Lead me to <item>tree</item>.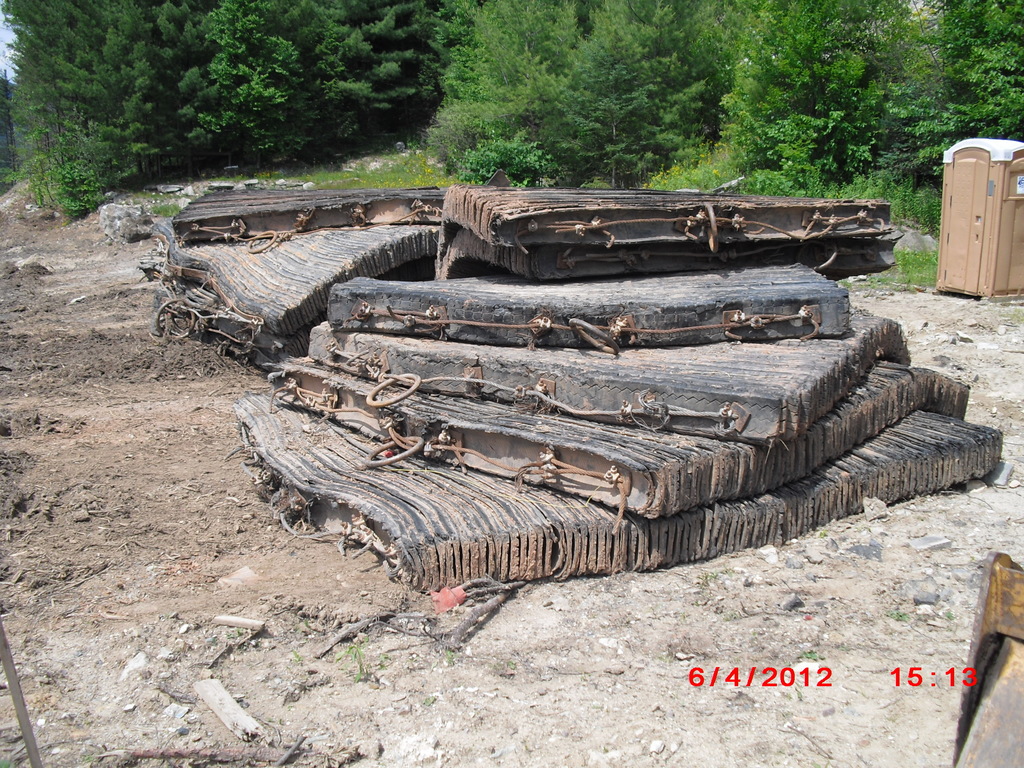
Lead to locate(11, 40, 234, 195).
